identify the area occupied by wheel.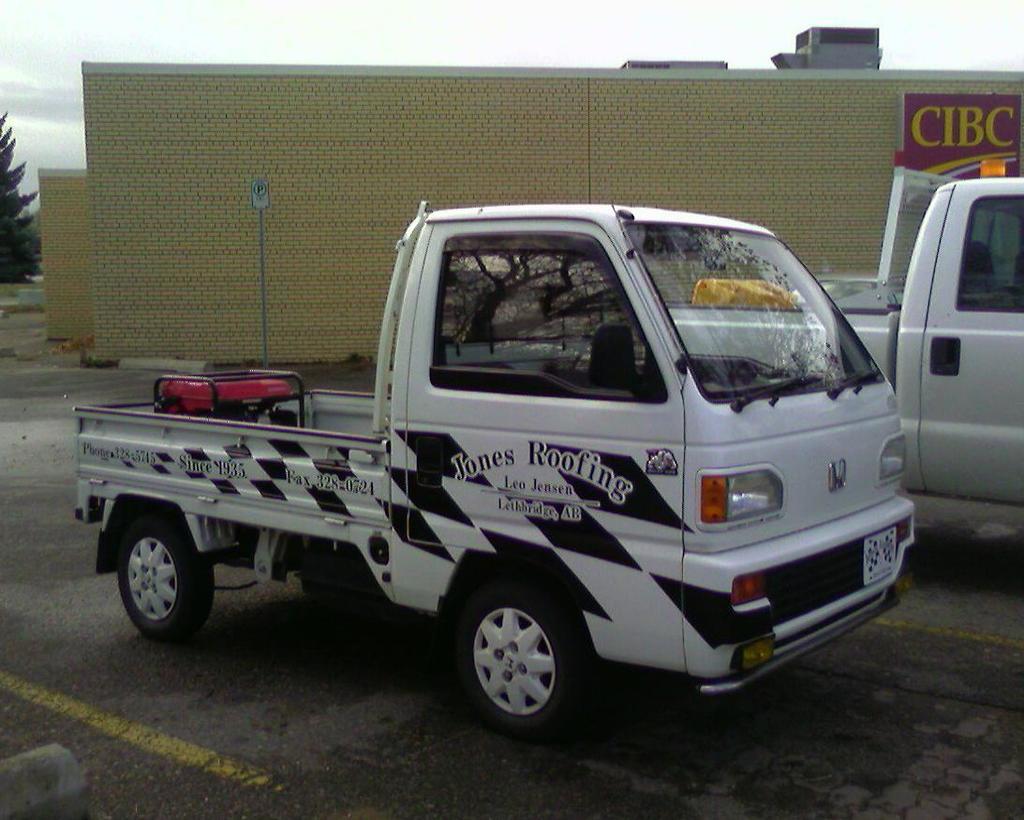
Area: bbox=[111, 507, 218, 651].
